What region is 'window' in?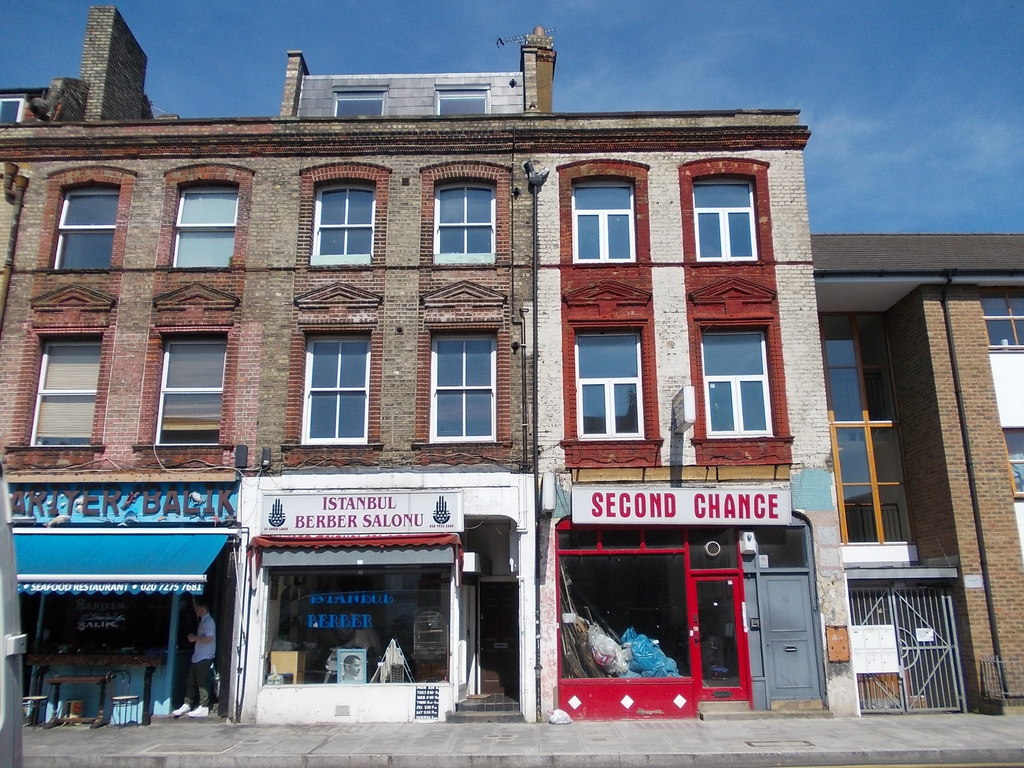
pyautogui.locateOnScreen(298, 328, 361, 453).
